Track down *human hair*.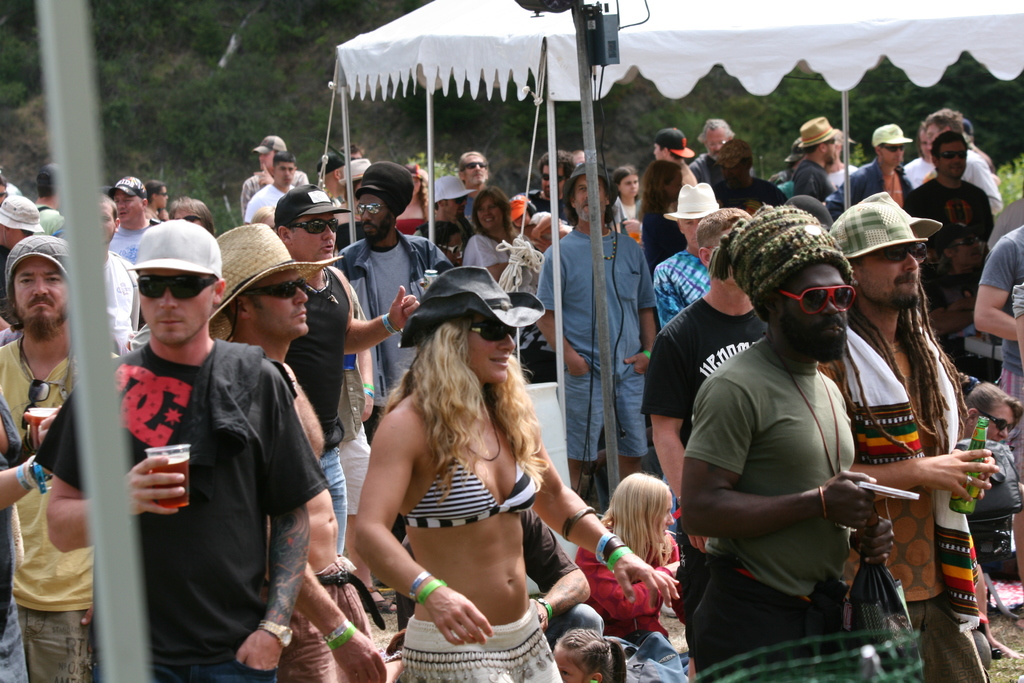
Tracked to rect(751, 302, 775, 321).
